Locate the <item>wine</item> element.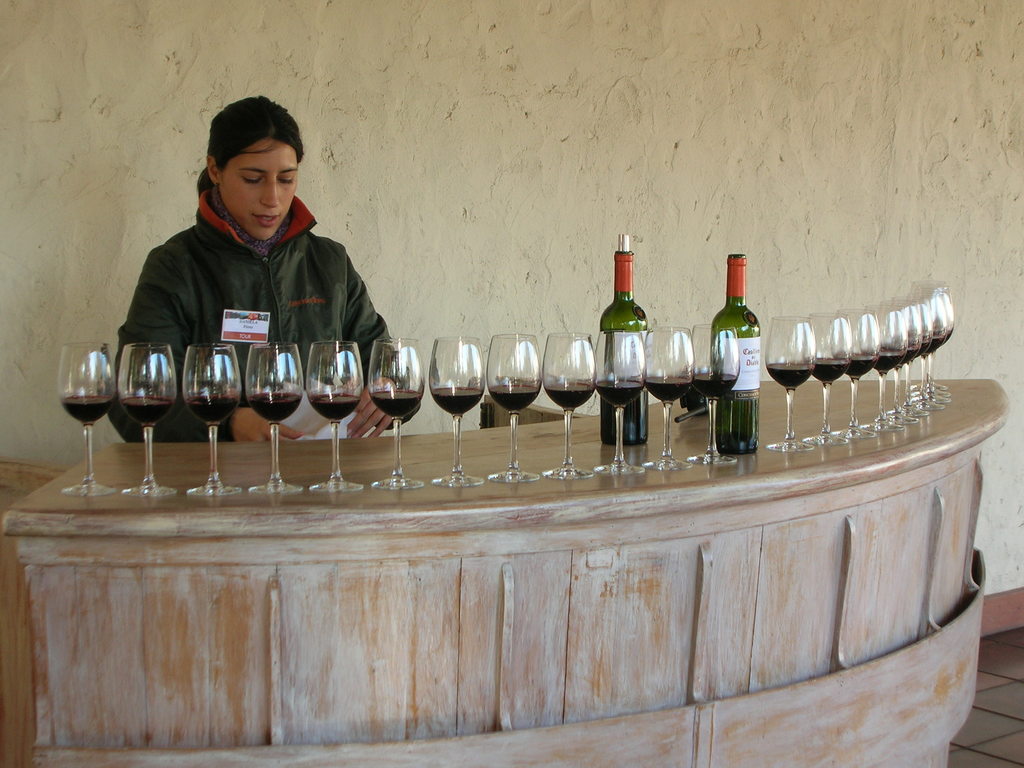
Element bbox: {"left": 186, "top": 392, "right": 235, "bottom": 428}.
